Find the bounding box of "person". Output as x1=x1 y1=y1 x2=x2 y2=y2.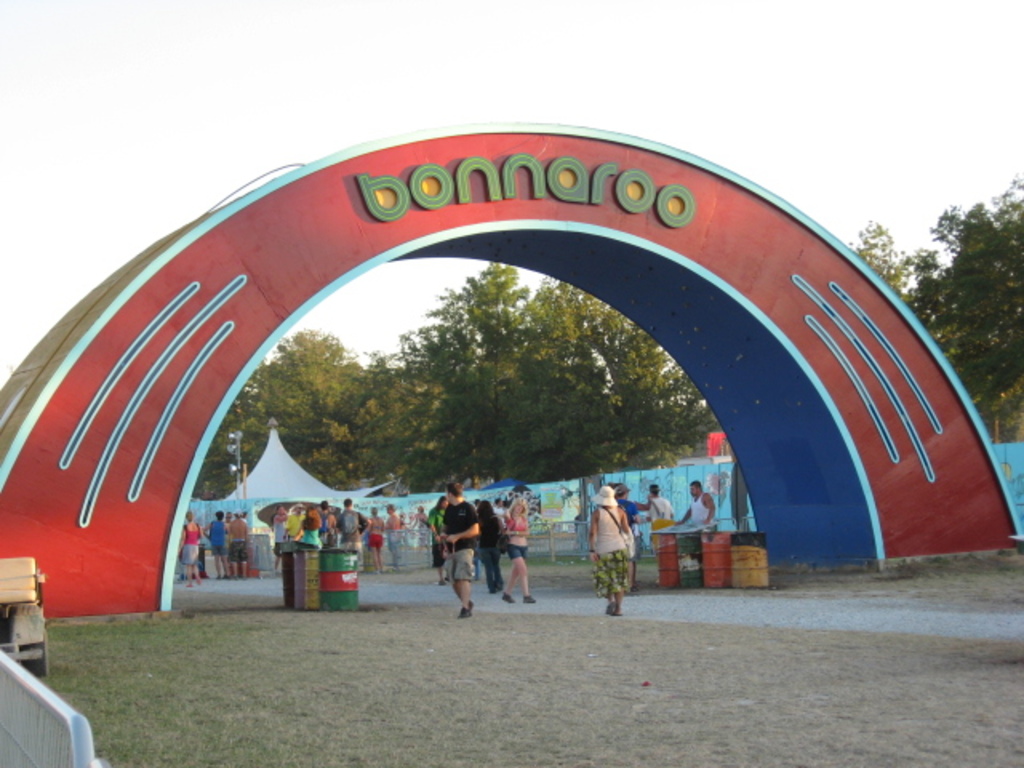
x1=586 y1=478 x2=635 y2=619.
